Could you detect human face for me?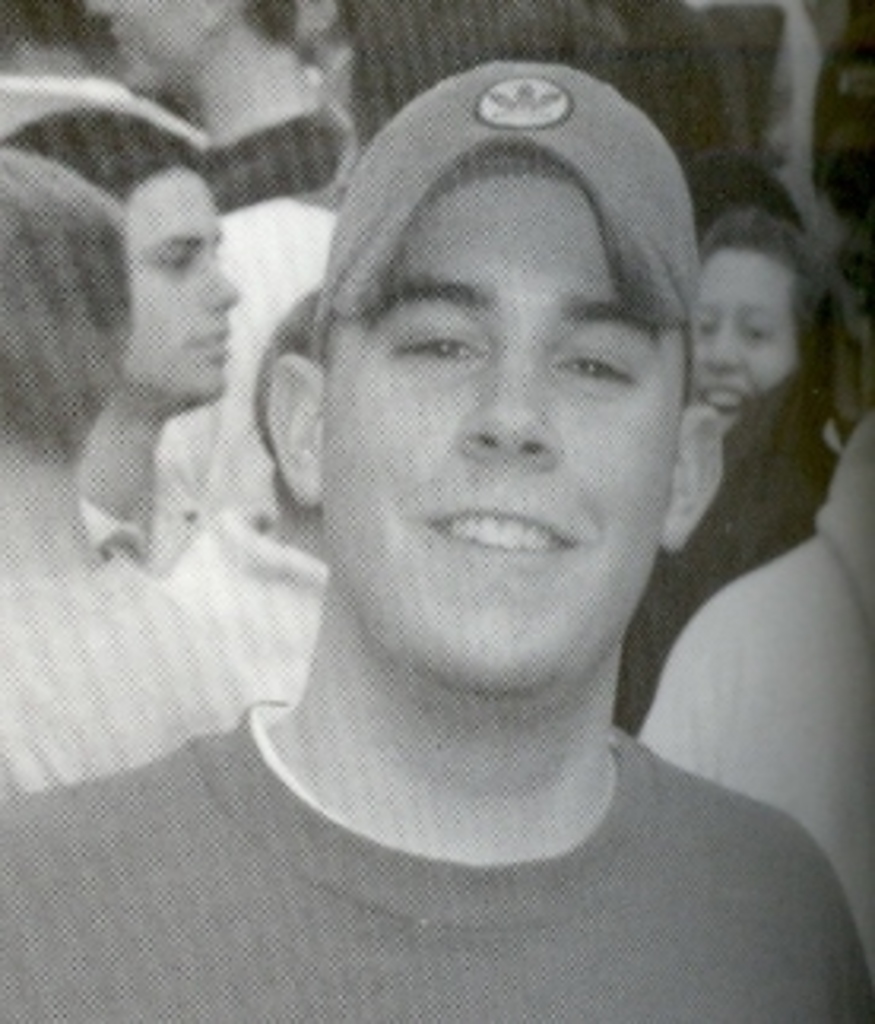
Detection result: select_region(320, 152, 682, 694).
